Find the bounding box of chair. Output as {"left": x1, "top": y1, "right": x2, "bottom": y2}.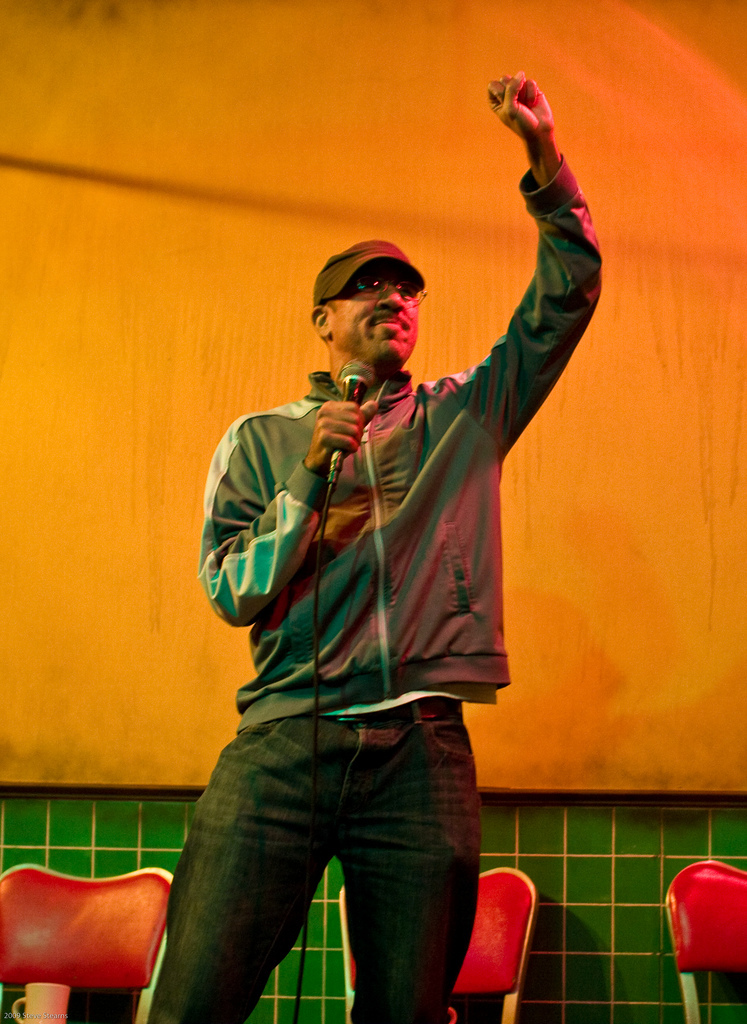
{"left": 662, "top": 861, "right": 746, "bottom": 1023}.
